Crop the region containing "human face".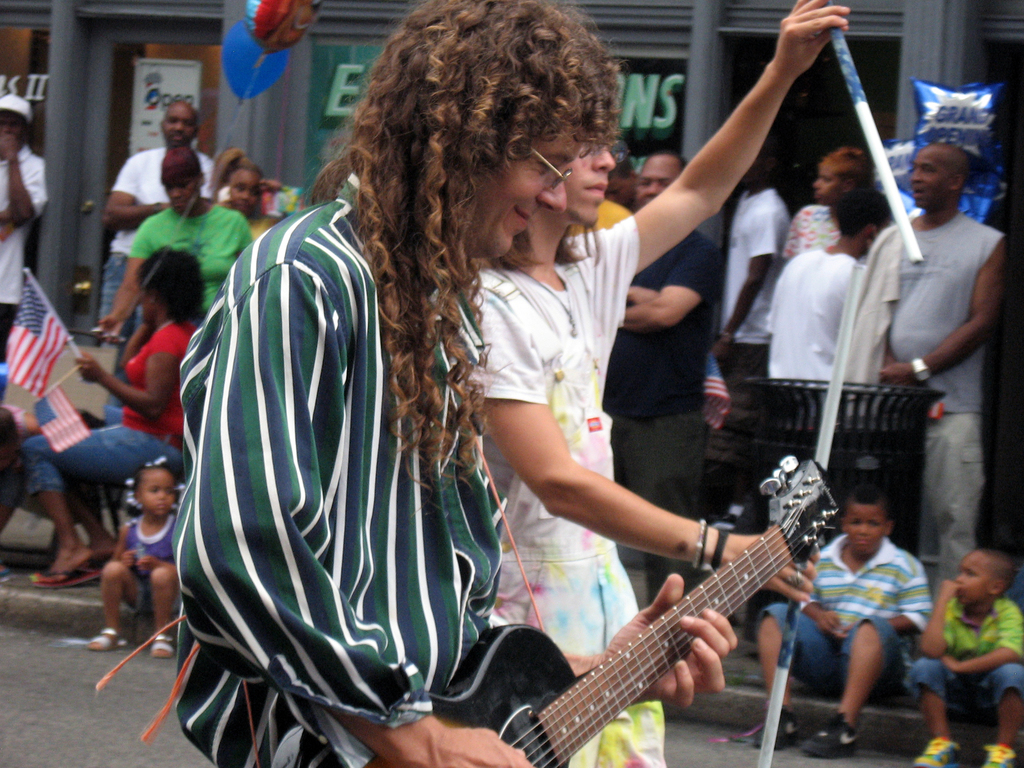
Crop region: locate(227, 173, 255, 217).
